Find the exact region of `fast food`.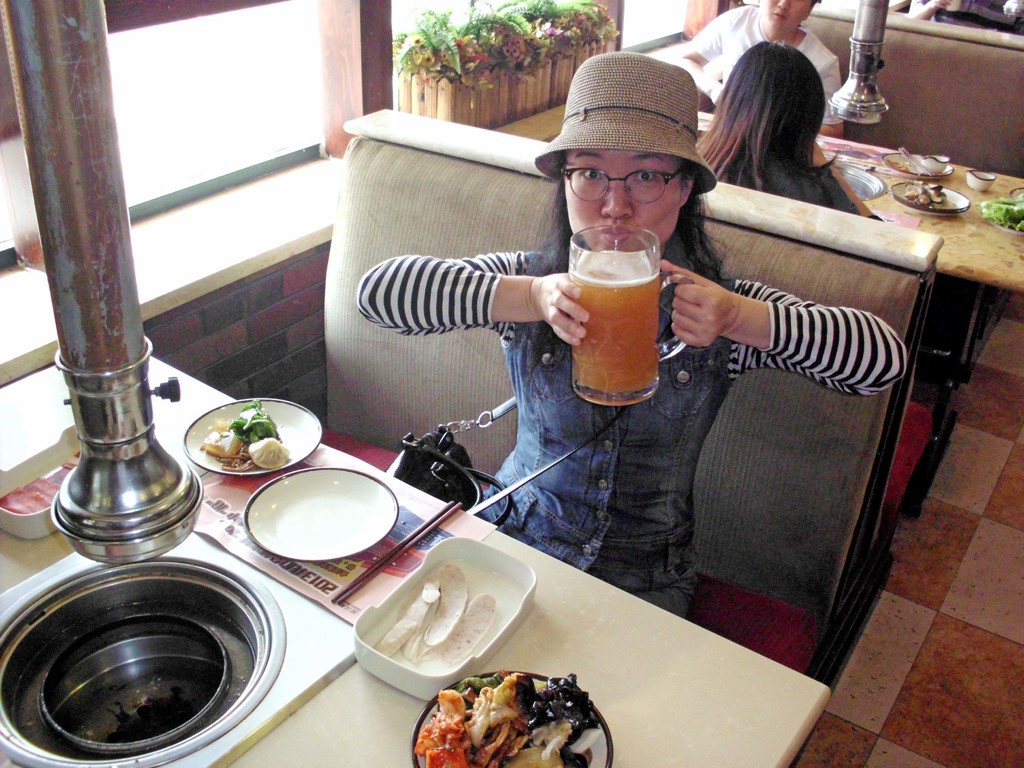
Exact region: left=422, top=675, right=592, bottom=753.
